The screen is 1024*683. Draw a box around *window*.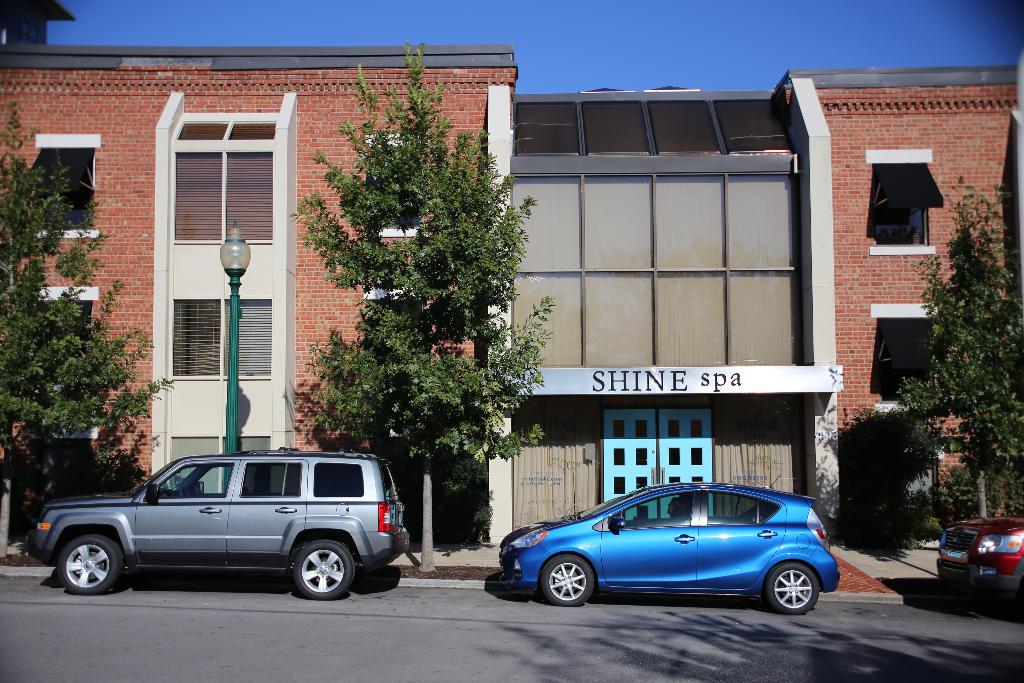
box=[513, 177, 796, 363].
